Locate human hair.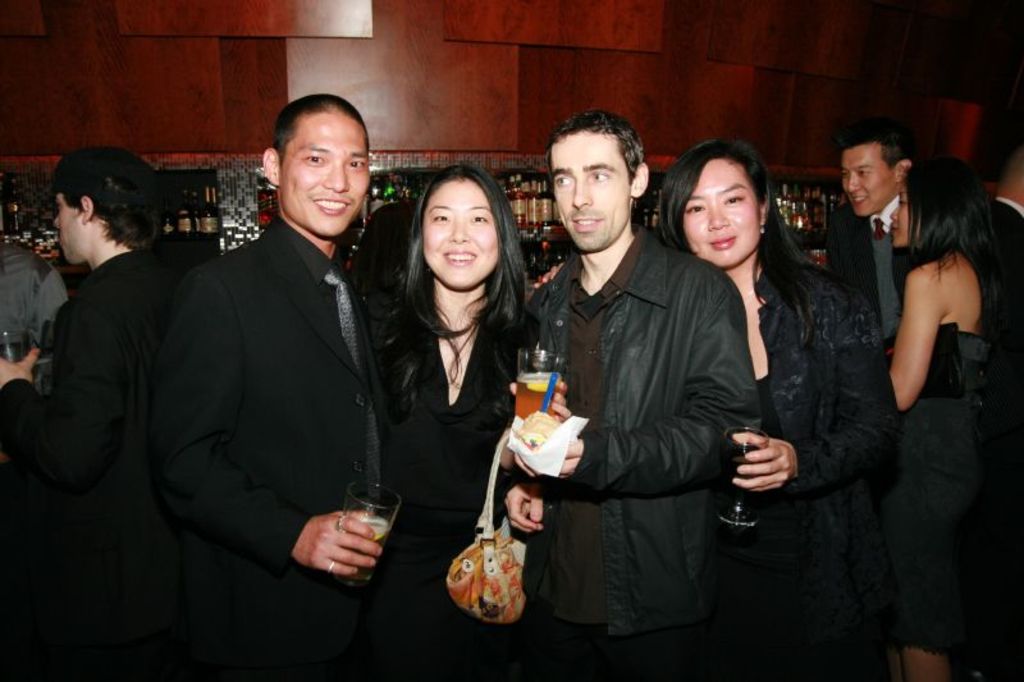
Bounding box: 837,115,918,171.
